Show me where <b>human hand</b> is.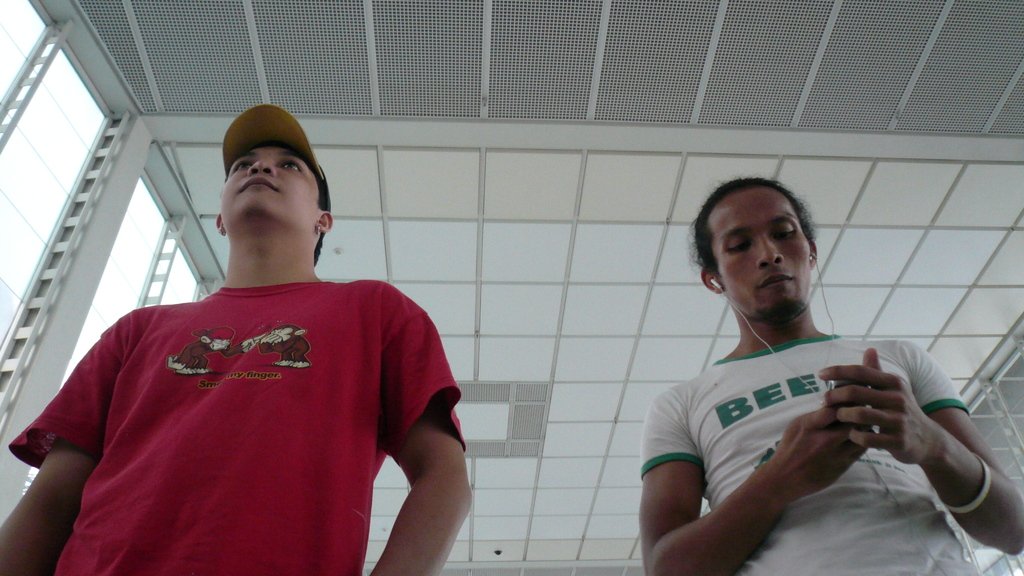
<b>human hand</b> is at 764, 403, 869, 500.
